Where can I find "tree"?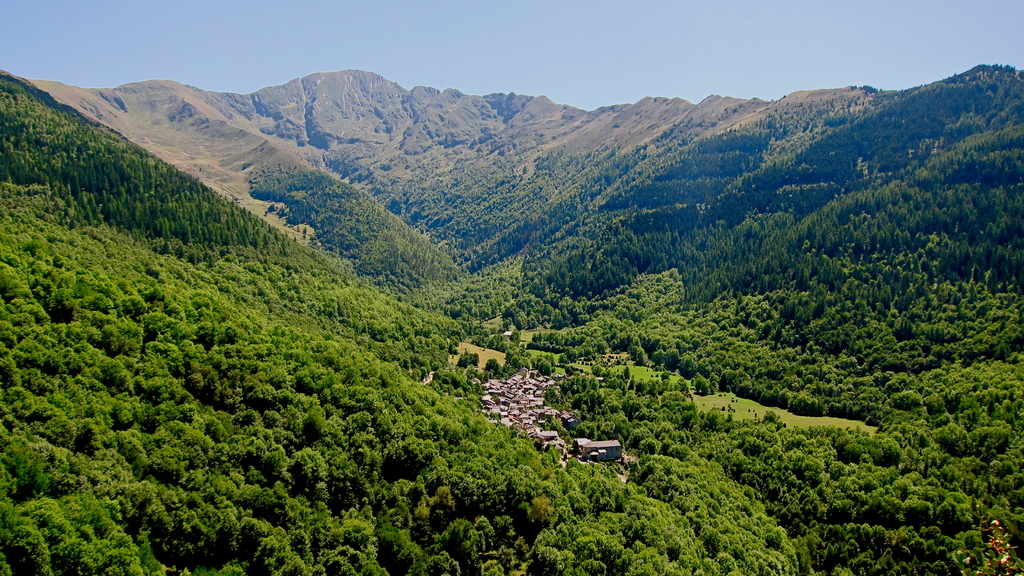
You can find it at 624, 264, 699, 331.
